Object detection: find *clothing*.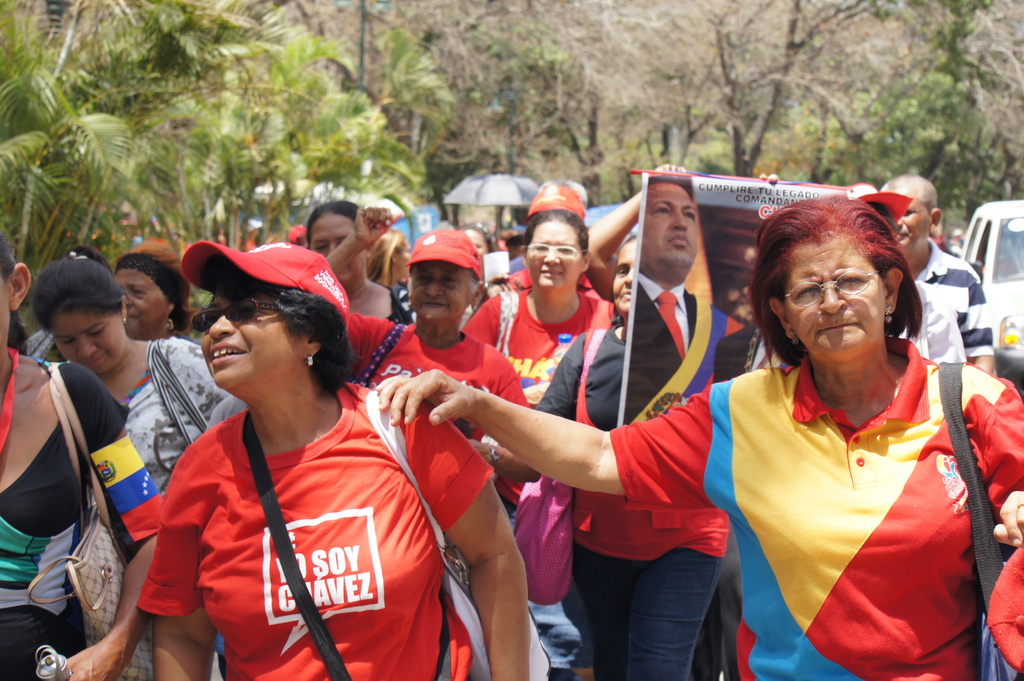
Rect(390, 288, 419, 324).
